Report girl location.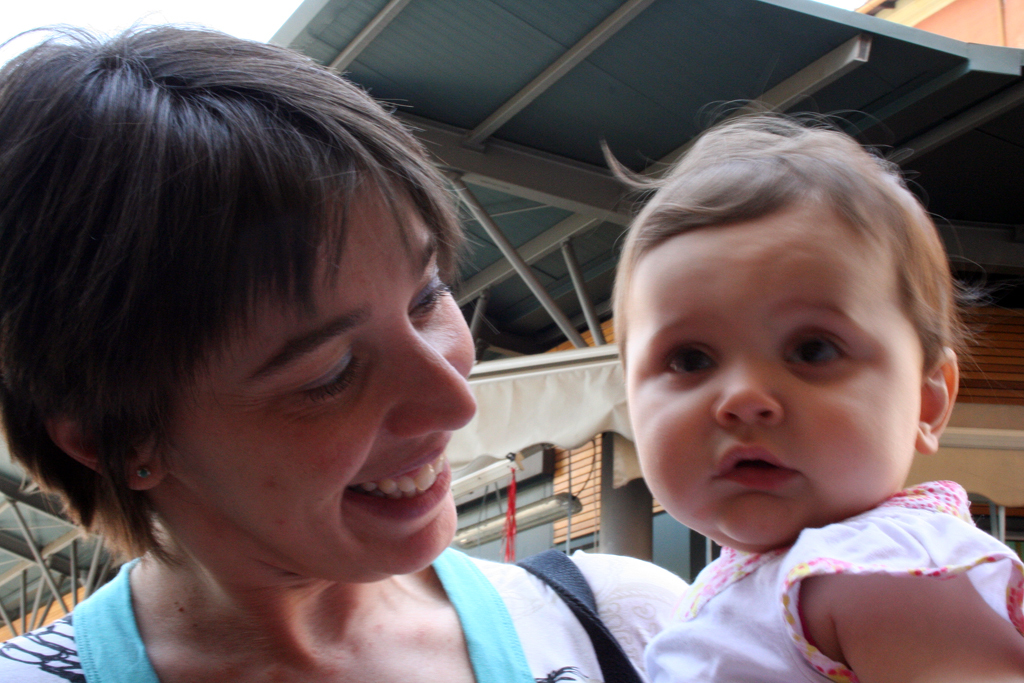
Report: <region>602, 97, 1023, 682</region>.
